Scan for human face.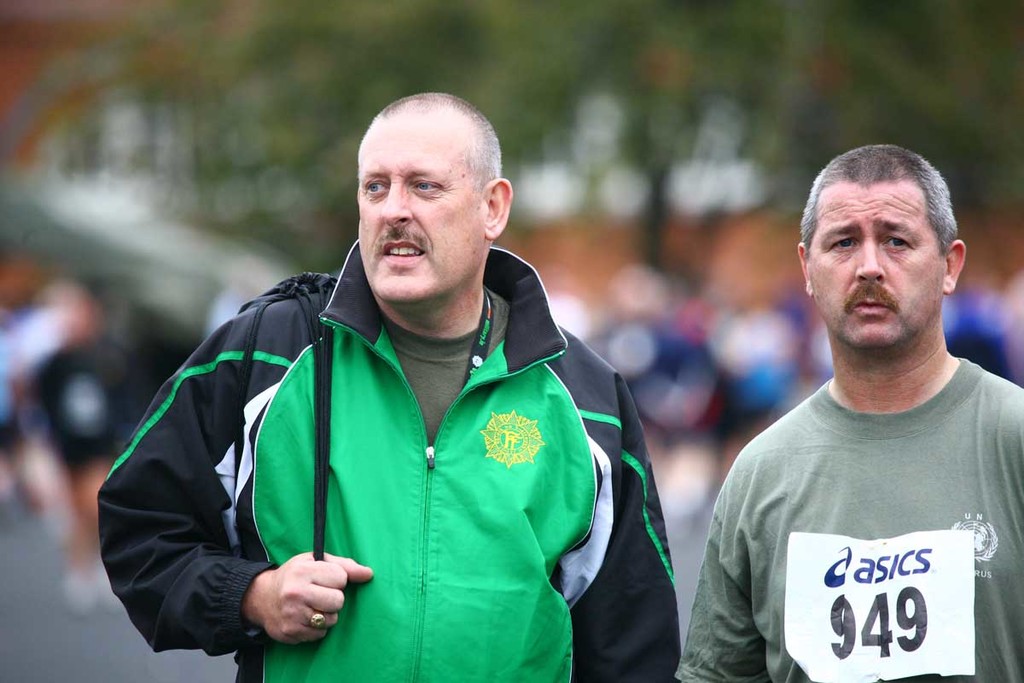
Scan result: region(358, 132, 486, 306).
